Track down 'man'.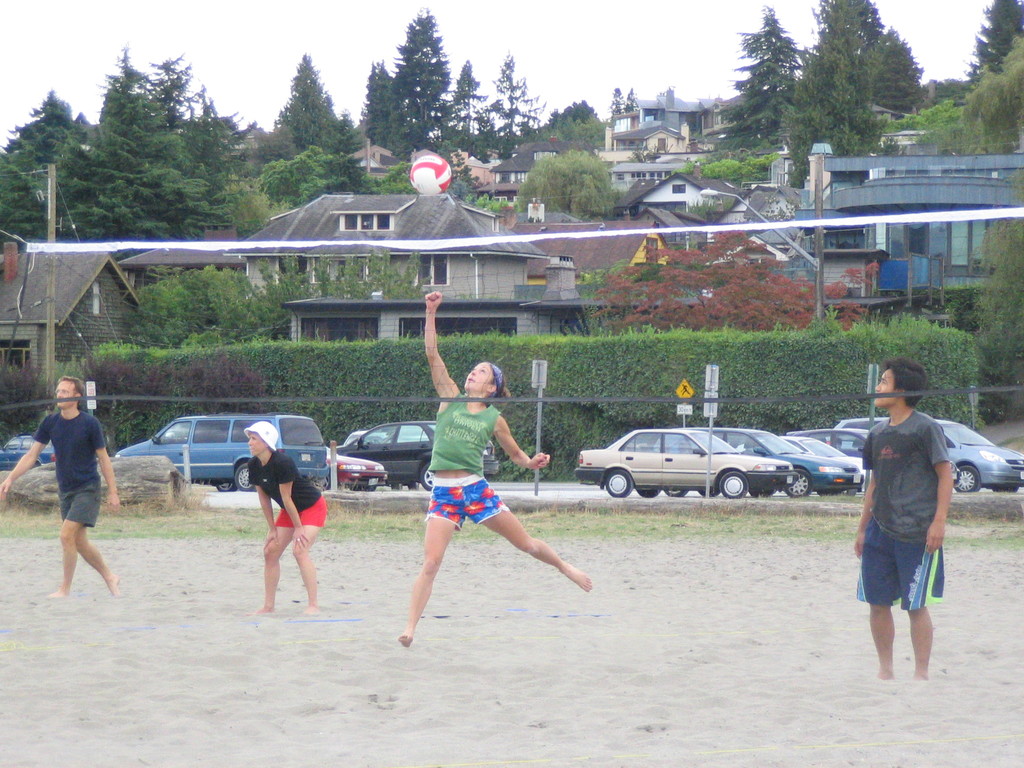
Tracked to (845,358,979,691).
